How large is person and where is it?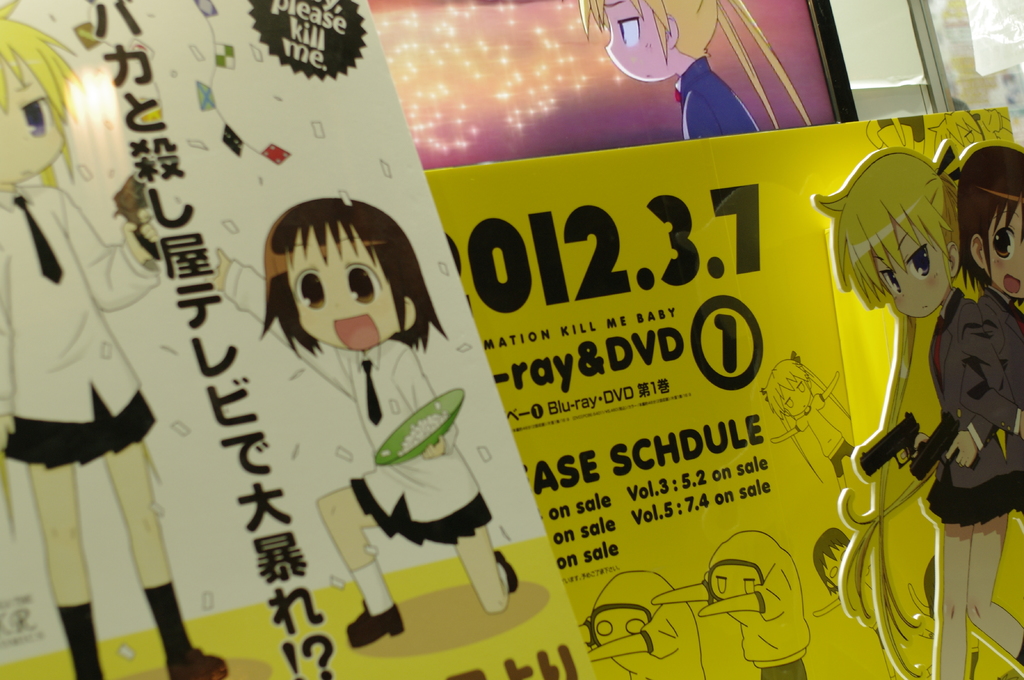
Bounding box: <bbox>760, 349, 860, 487</bbox>.
